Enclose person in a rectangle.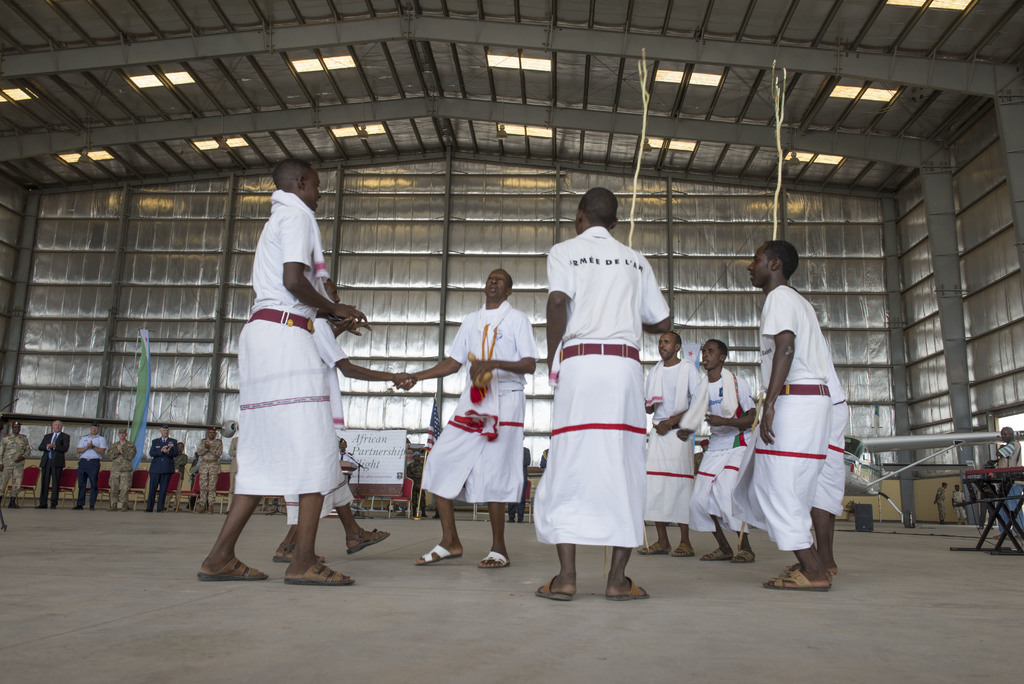
crop(101, 428, 131, 505).
